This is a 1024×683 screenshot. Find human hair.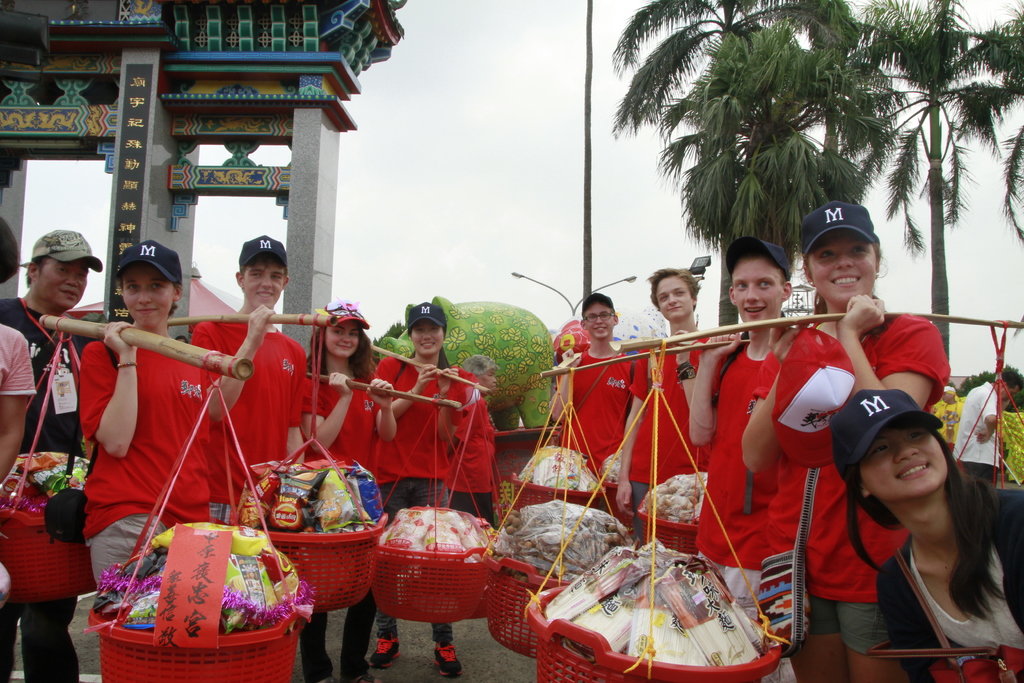
Bounding box: (648, 270, 701, 314).
